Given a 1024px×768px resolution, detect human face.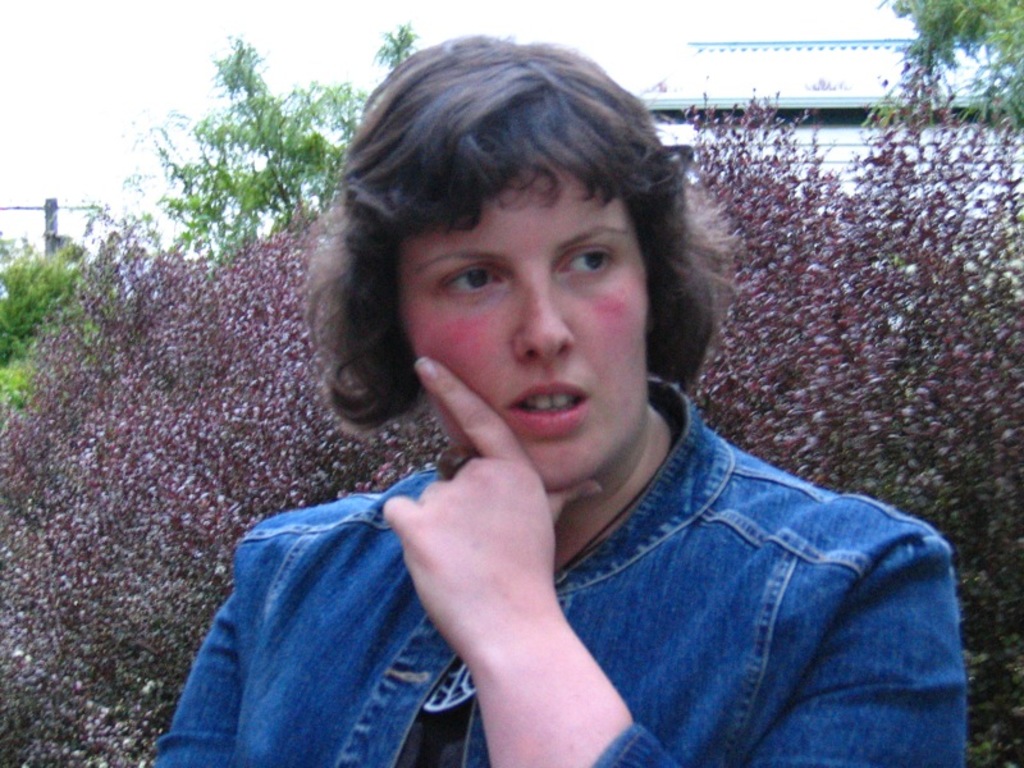
detection(401, 151, 649, 489).
